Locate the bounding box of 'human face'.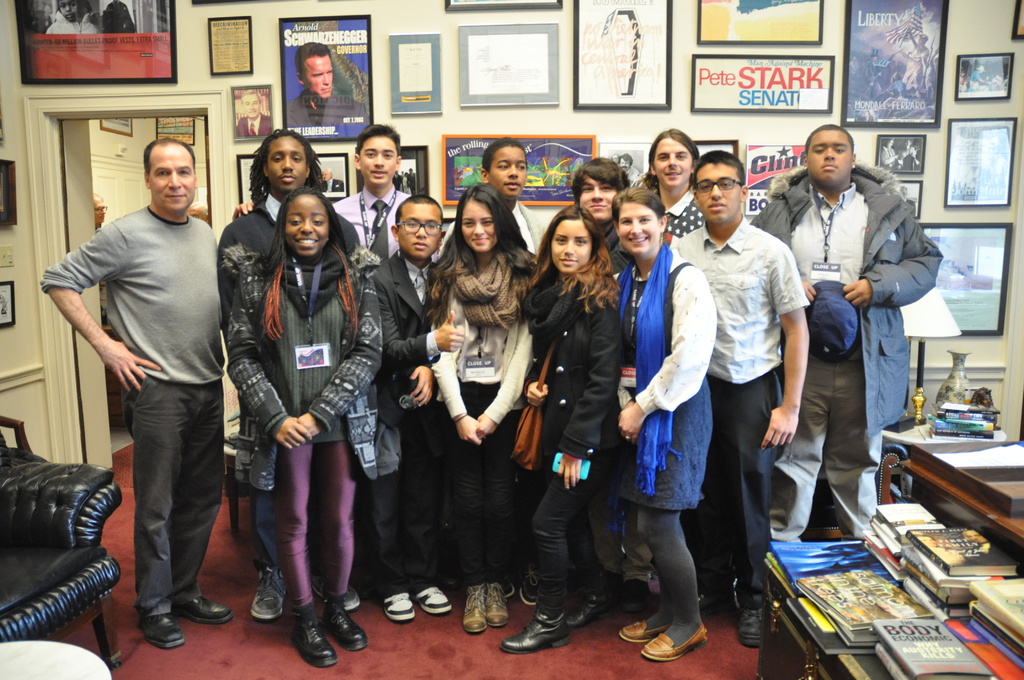
Bounding box: (x1=650, y1=139, x2=692, y2=190).
